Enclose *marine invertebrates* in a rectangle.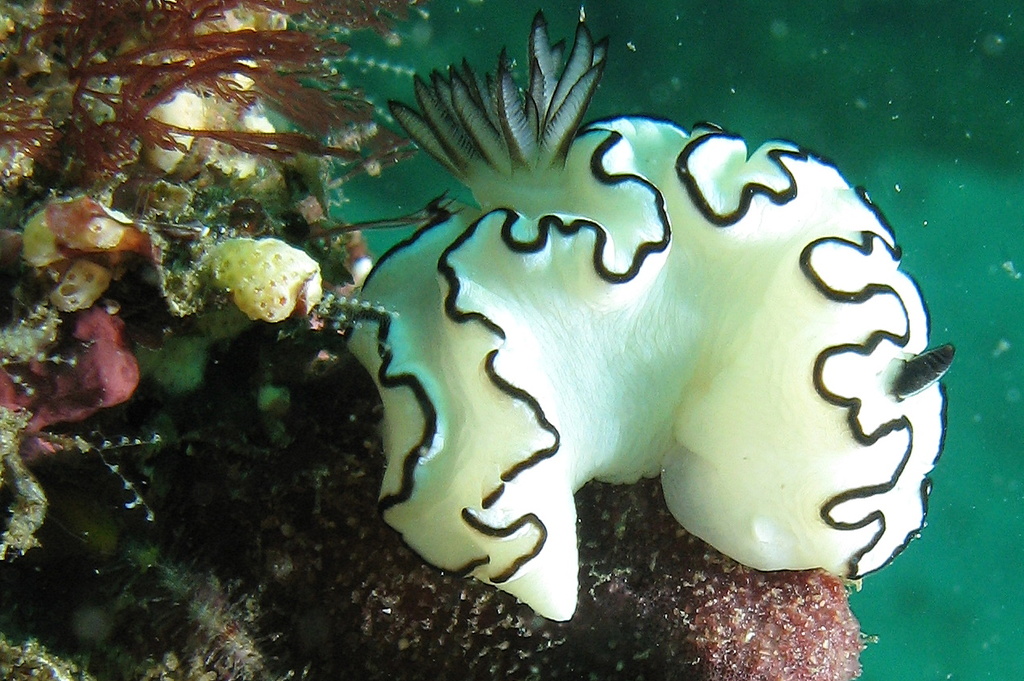
(171, 229, 345, 345).
